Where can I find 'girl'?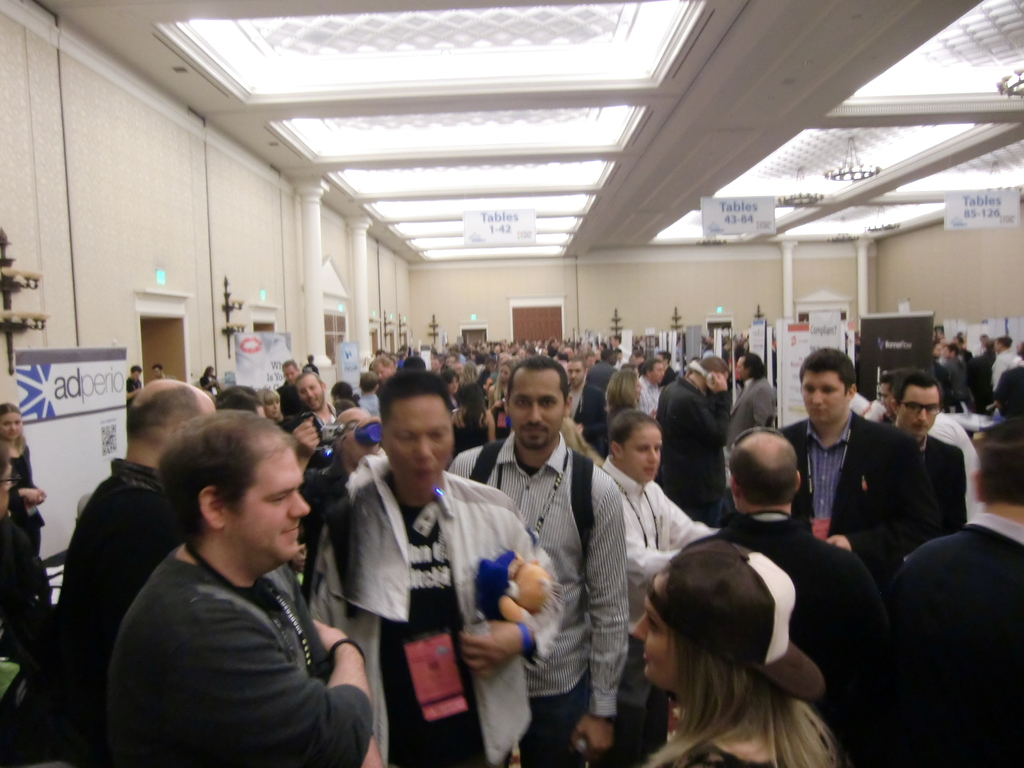
You can find it at [257, 388, 285, 424].
